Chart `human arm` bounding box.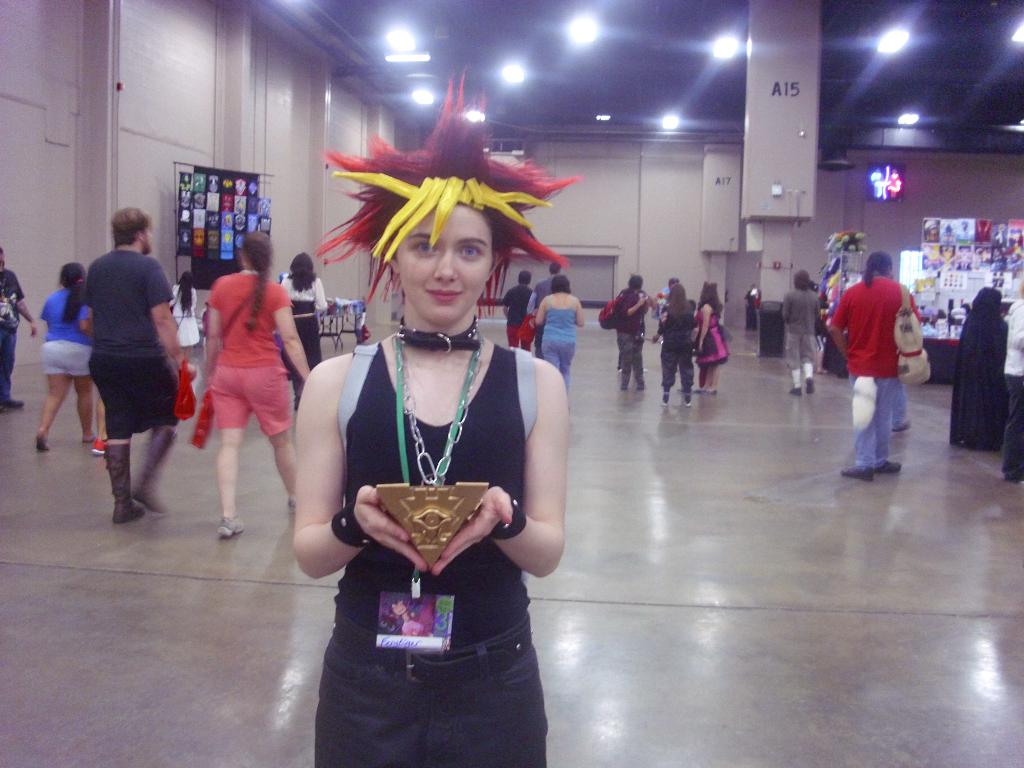
Charted: [x1=701, y1=304, x2=710, y2=349].
